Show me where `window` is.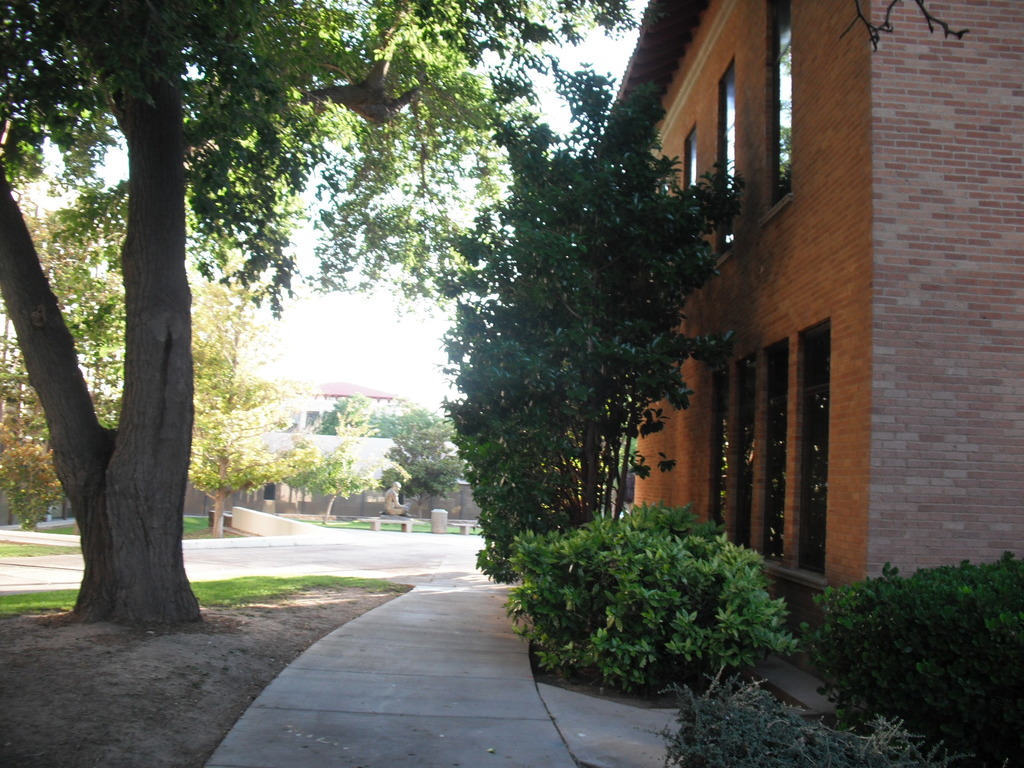
`window` is at left=717, top=54, right=739, bottom=253.
